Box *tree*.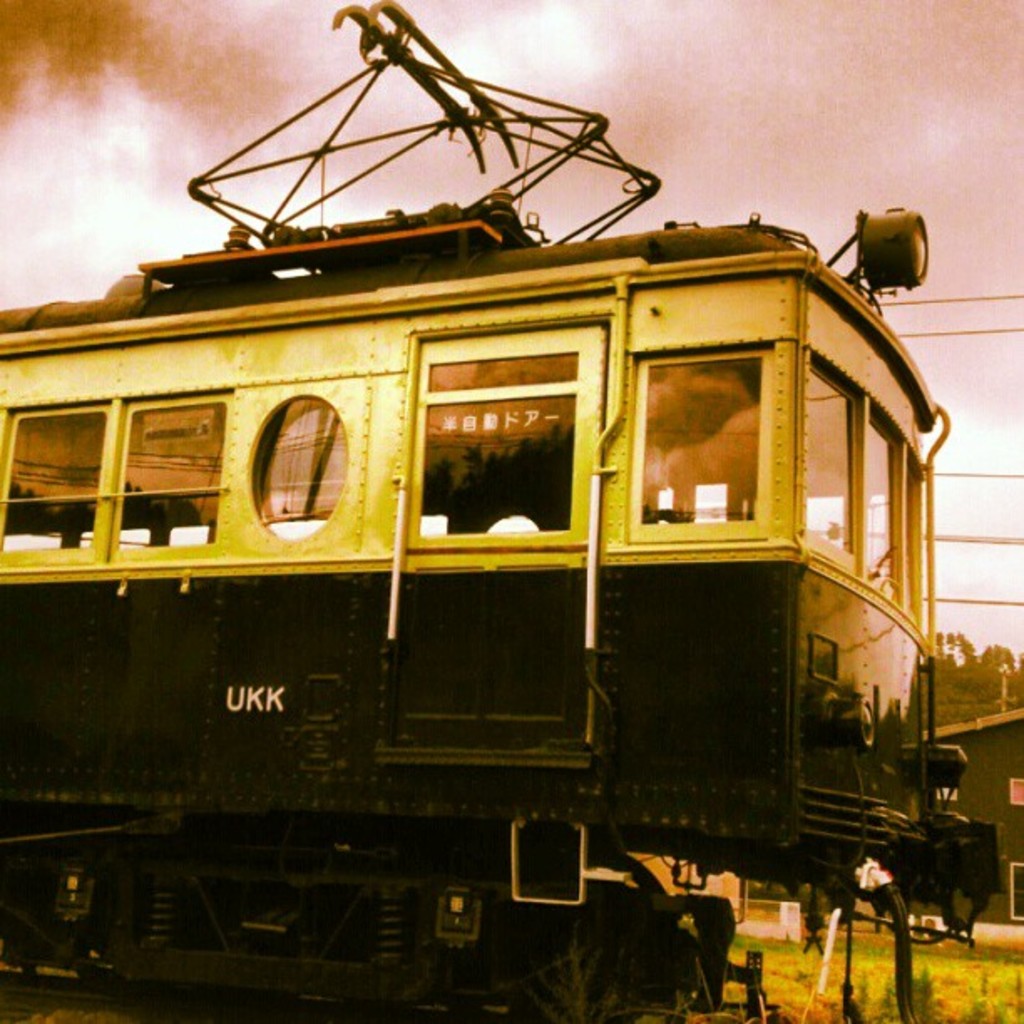
l=919, t=634, r=1022, b=735.
